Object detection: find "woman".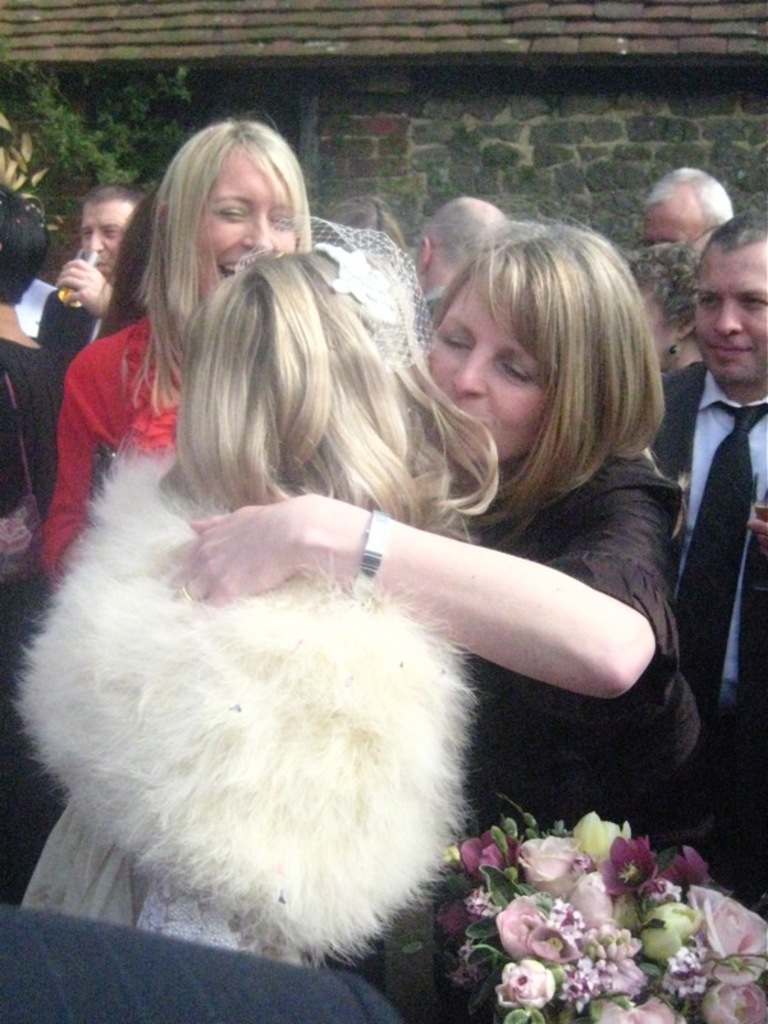
l=40, t=108, r=314, b=593.
